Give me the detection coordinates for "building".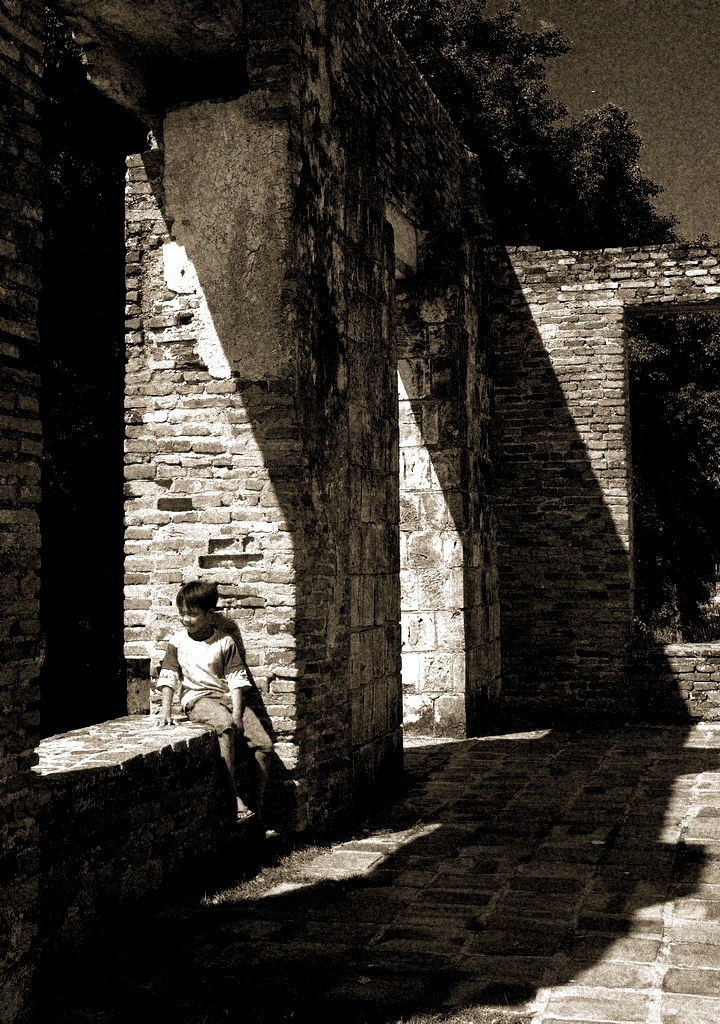
<bbox>0, 0, 719, 1023</bbox>.
